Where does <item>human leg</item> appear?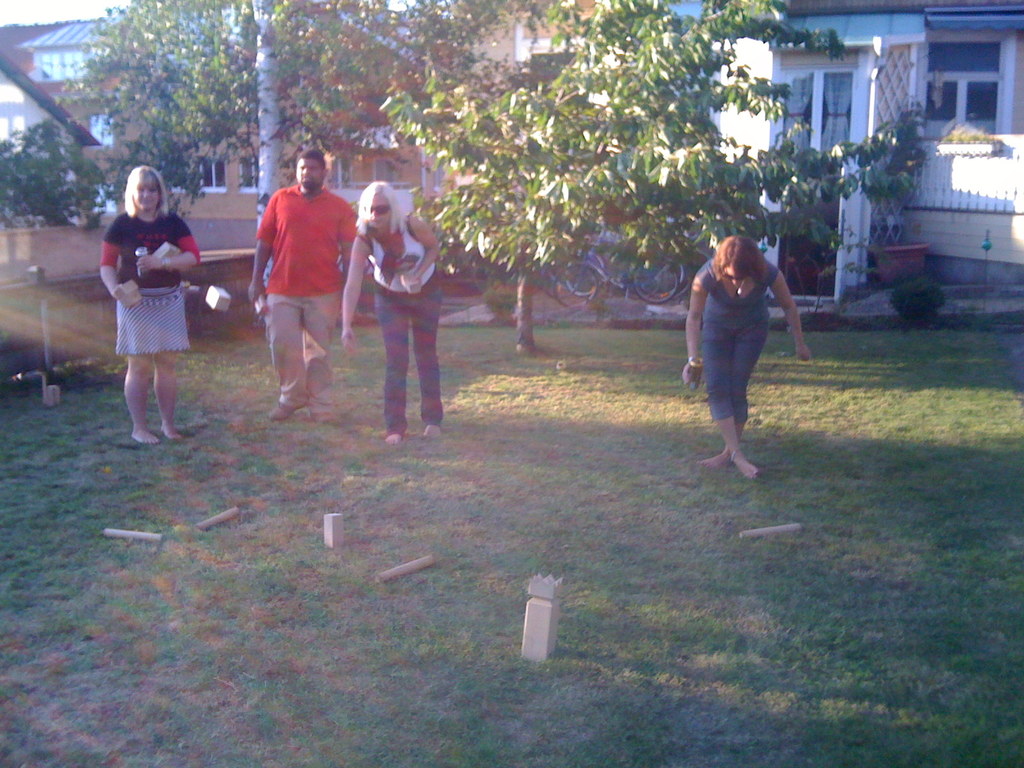
Appears at (x1=121, y1=354, x2=158, y2=442).
